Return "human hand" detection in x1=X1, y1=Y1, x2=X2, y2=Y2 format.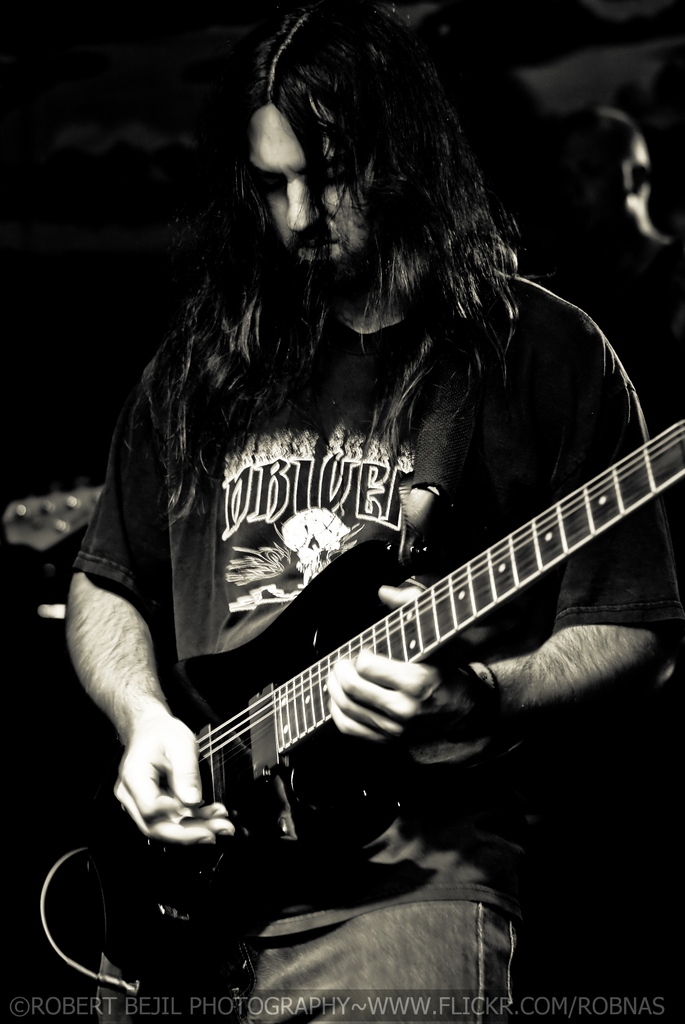
x1=319, y1=584, x2=499, y2=755.
